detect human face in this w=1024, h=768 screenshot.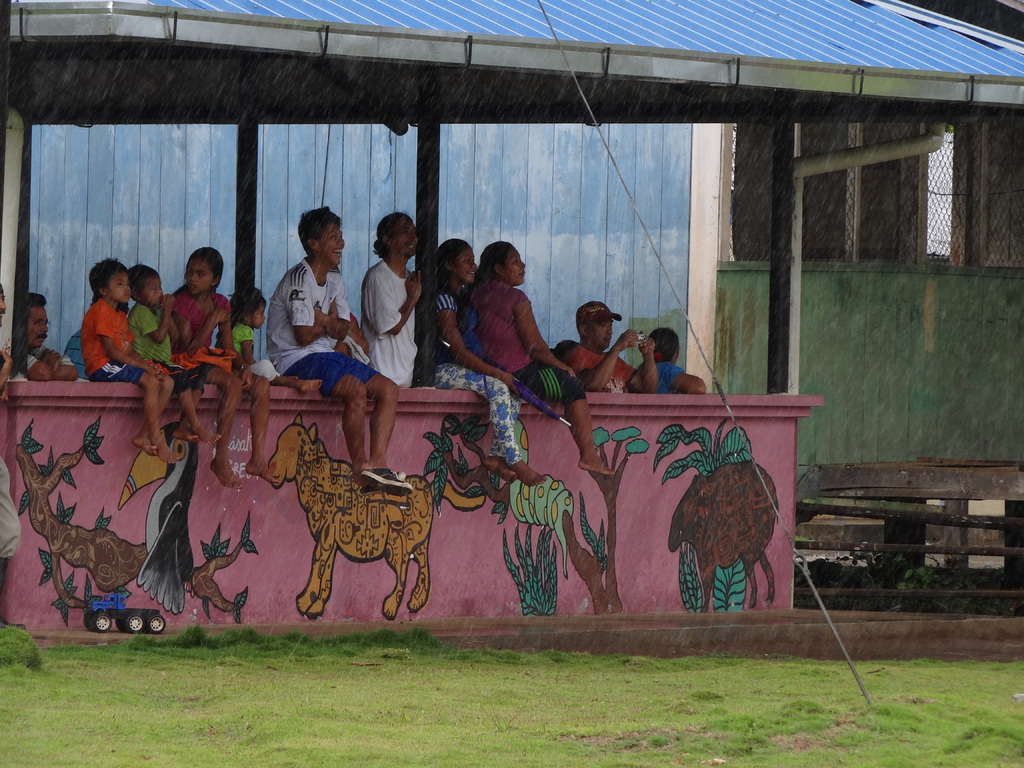
Detection: detection(588, 312, 612, 351).
